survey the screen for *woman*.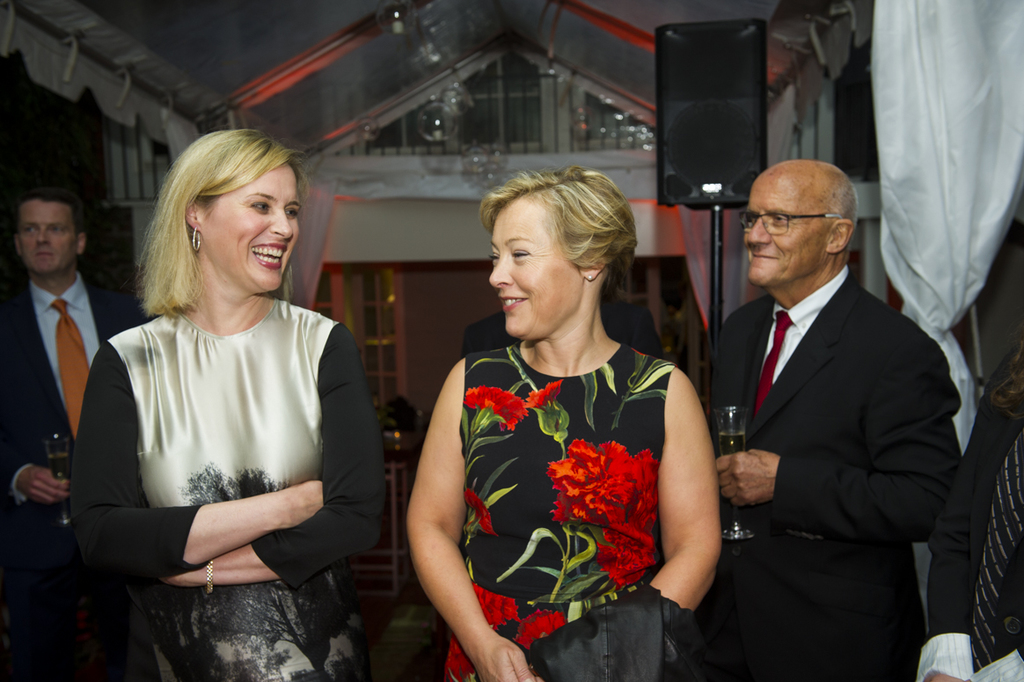
Survey found: (65, 131, 383, 681).
